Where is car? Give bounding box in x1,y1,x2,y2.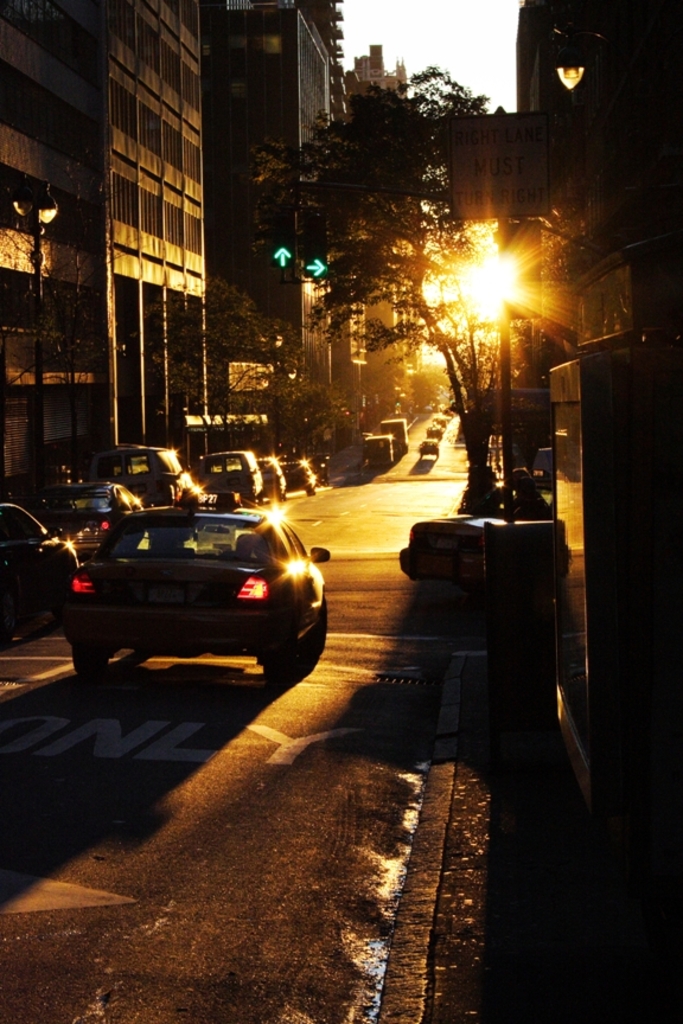
421,424,442,446.
